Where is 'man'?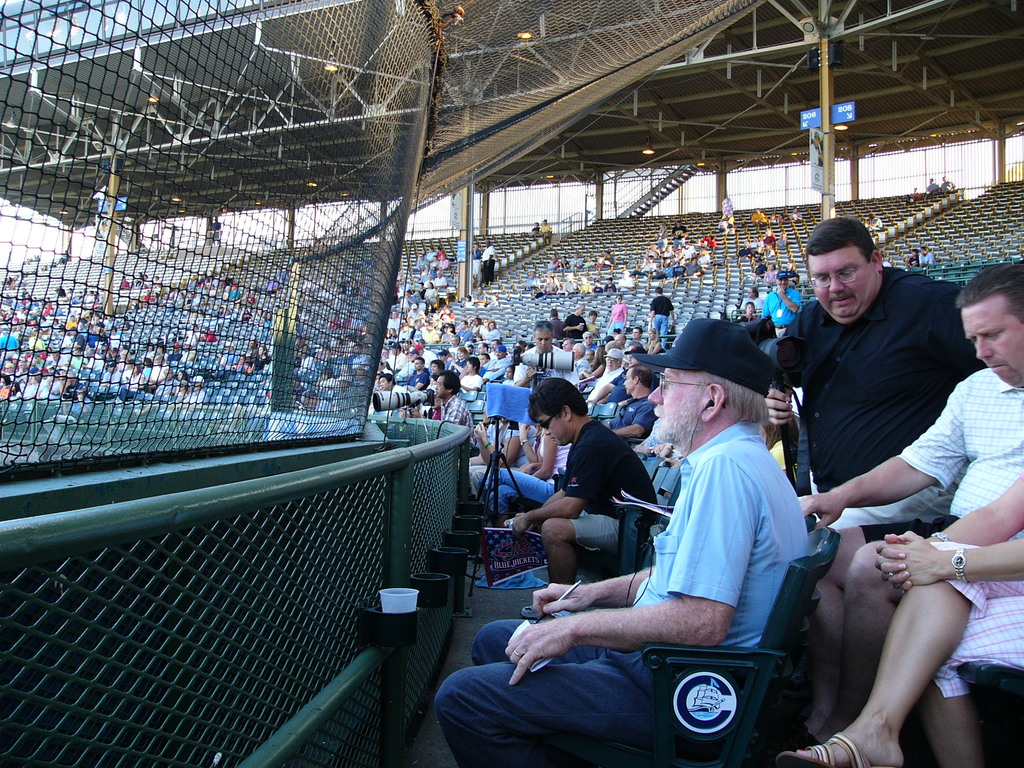
pyautogui.locateOnScreen(402, 371, 475, 444).
